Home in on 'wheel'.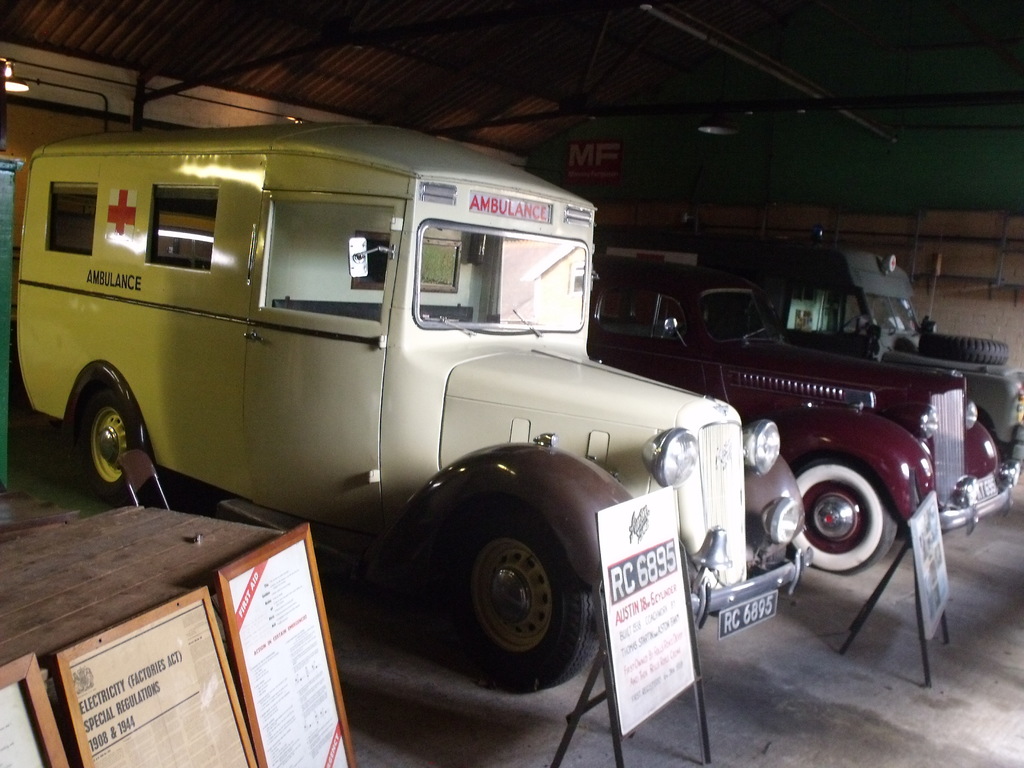
Homed in at {"x1": 445, "y1": 520, "x2": 588, "y2": 684}.
